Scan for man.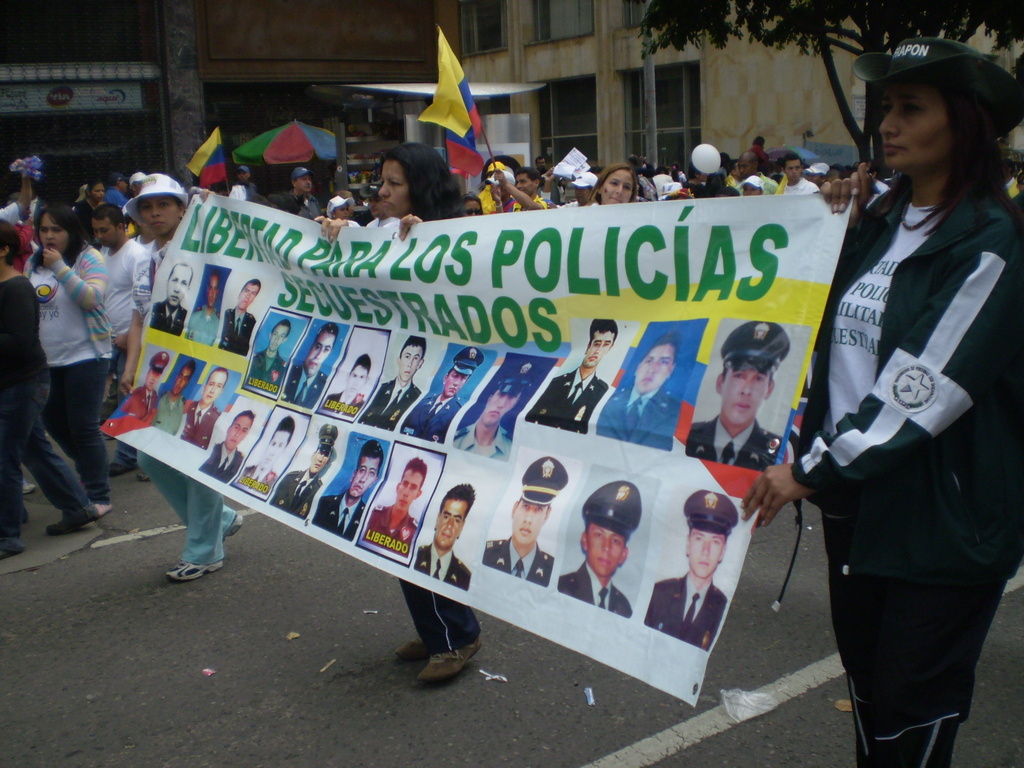
Scan result: <bbox>200, 410, 256, 483</bbox>.
